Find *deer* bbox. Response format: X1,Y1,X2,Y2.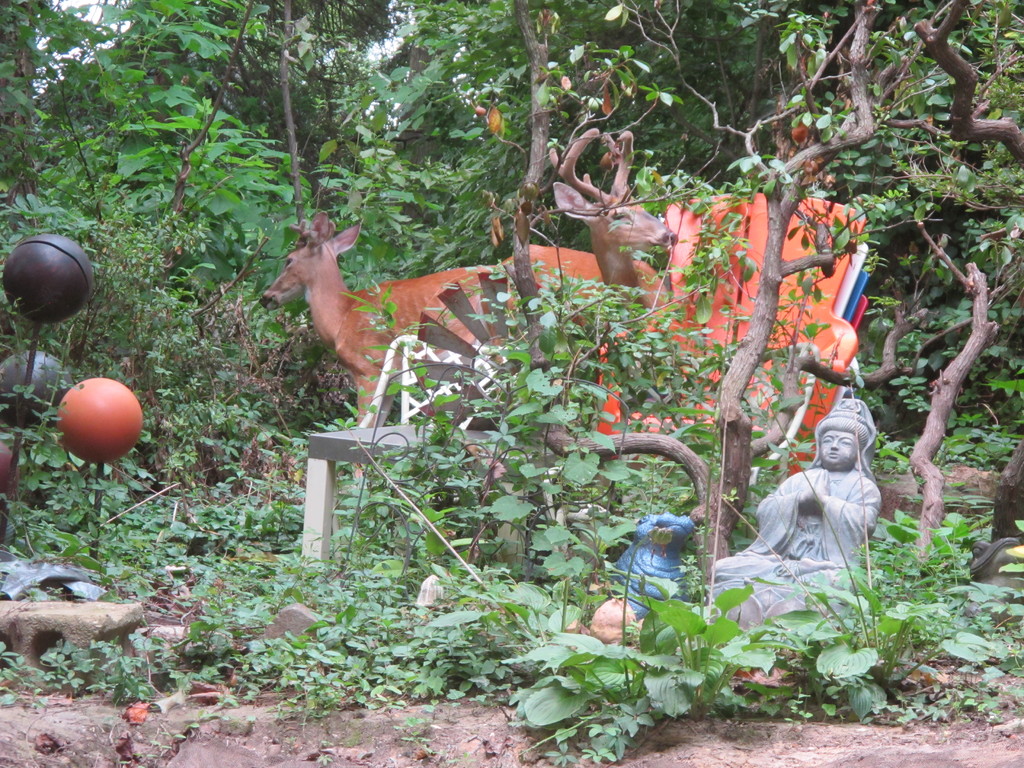
548,124,682,307.
